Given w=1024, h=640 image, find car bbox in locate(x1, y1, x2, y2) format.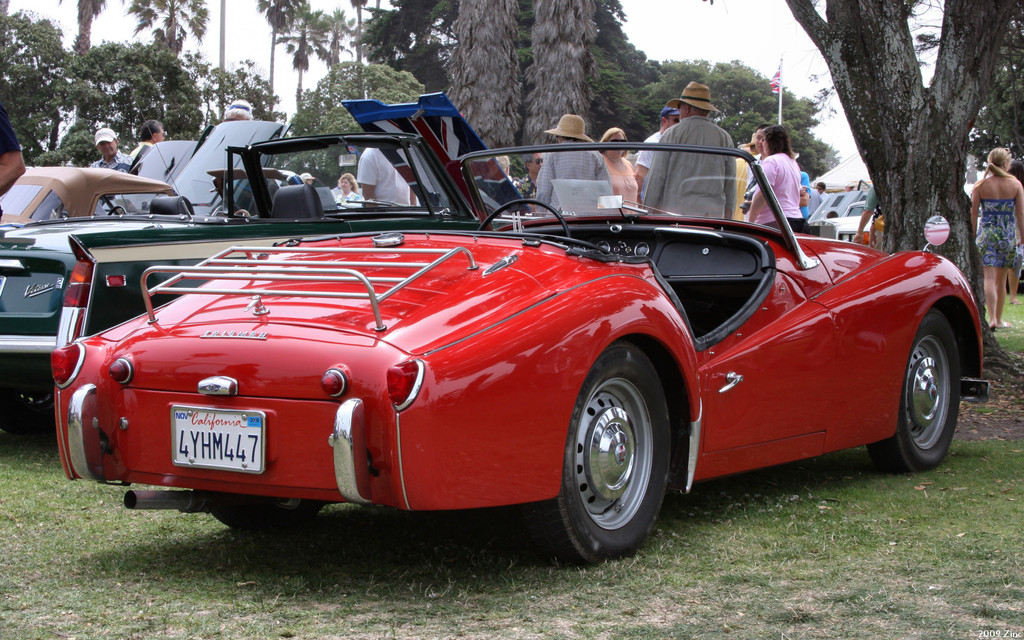
locate(0, 94, 689, 414).
